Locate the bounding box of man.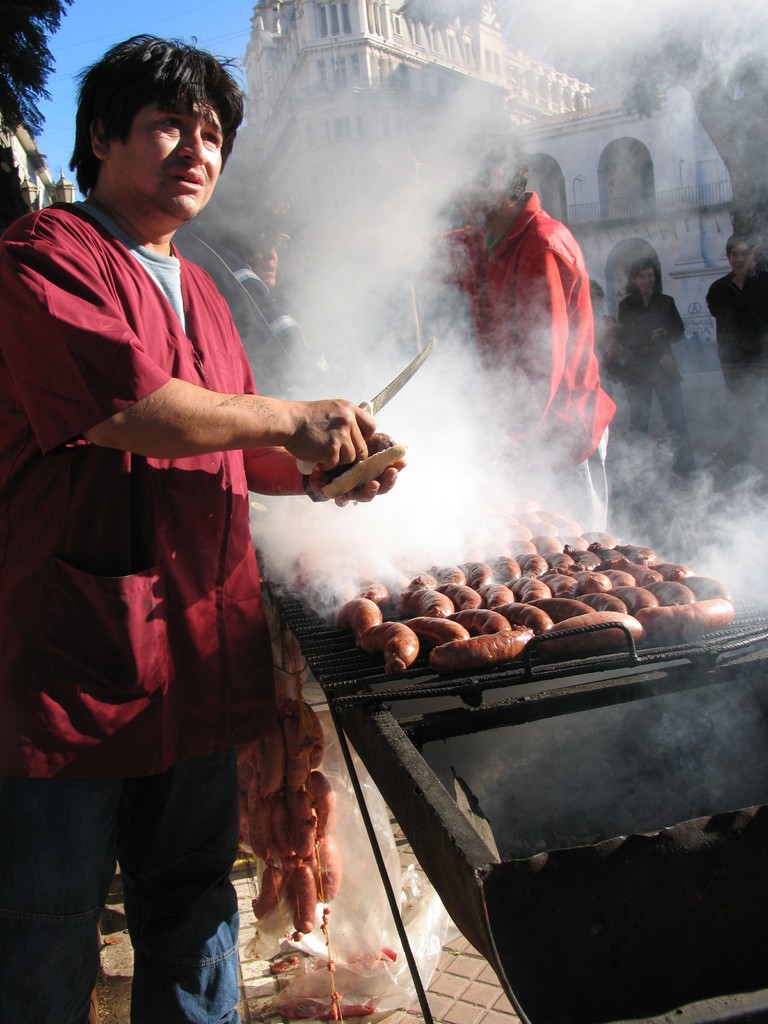
Bounding box: <bbox>597, 260, 708, 472</bbox>.
